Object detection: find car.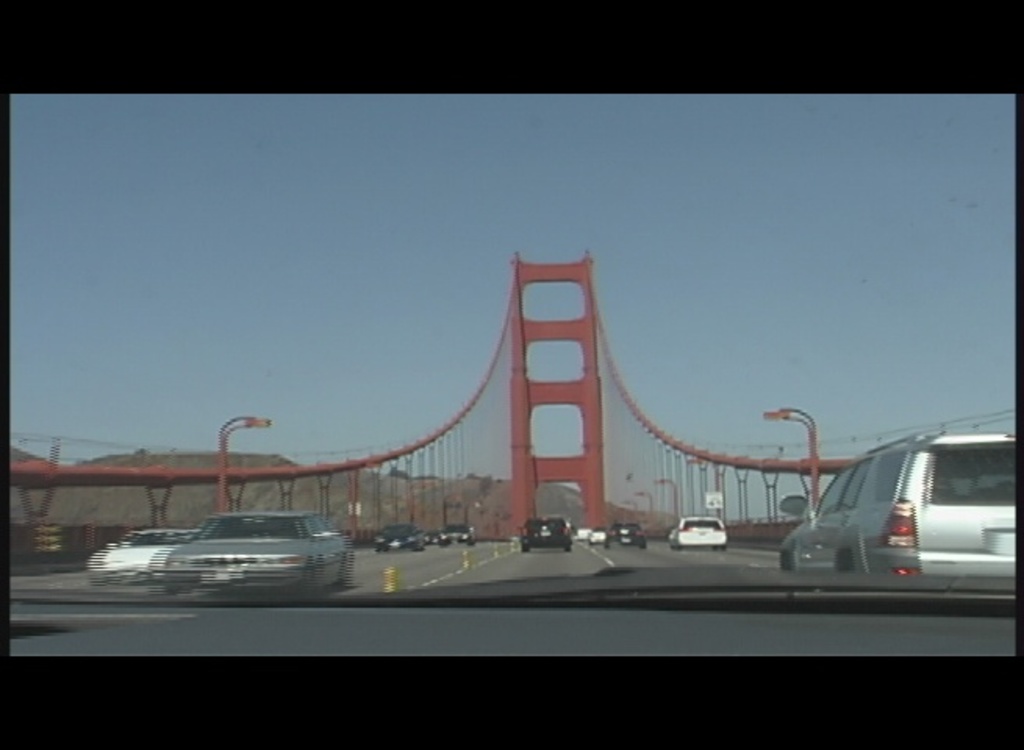
158 514 358 589.
